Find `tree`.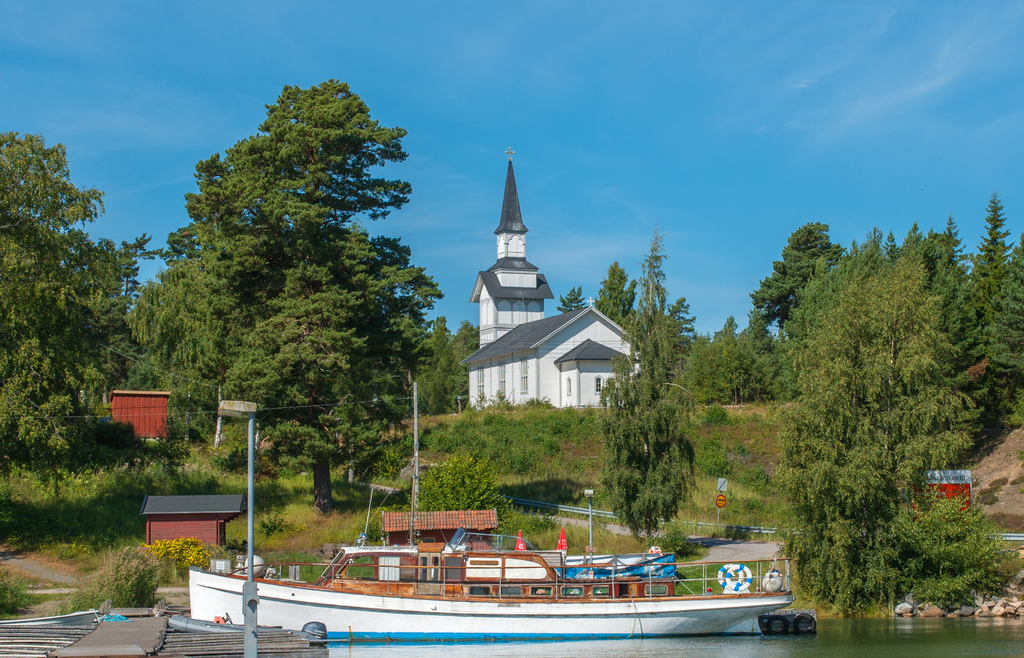
{"x1": 952, "y1": 191, "x2": 1023, "y2": 443}.
